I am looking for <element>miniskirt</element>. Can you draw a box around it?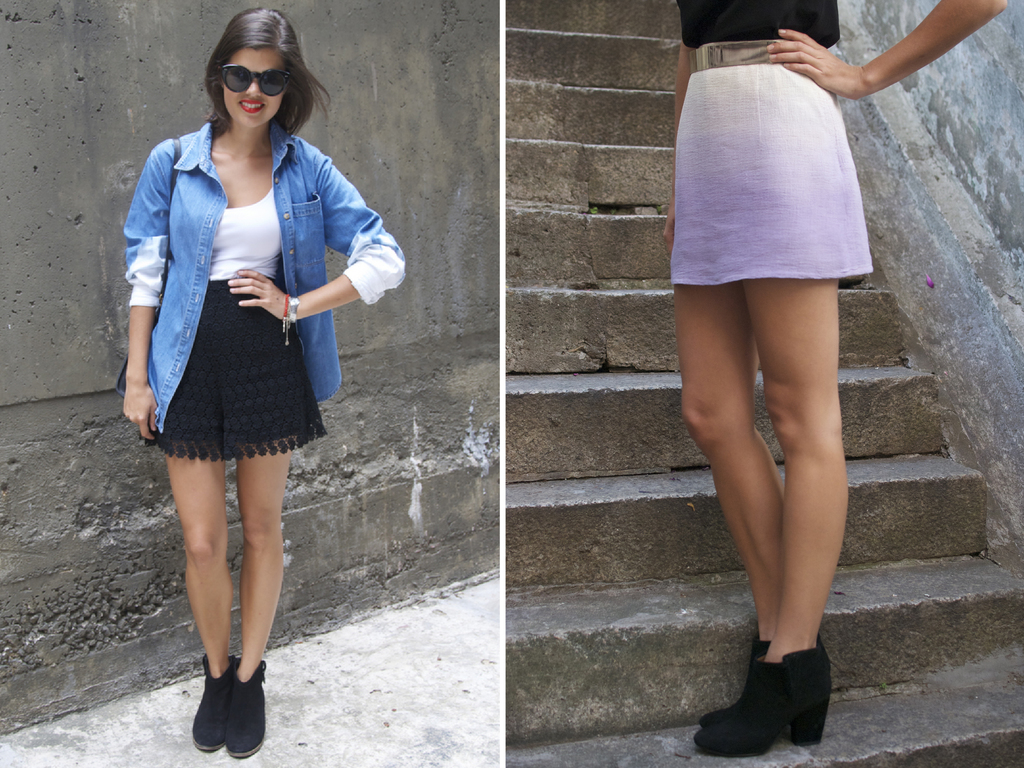
Sure, the bounding box is 136,279,329,467.
